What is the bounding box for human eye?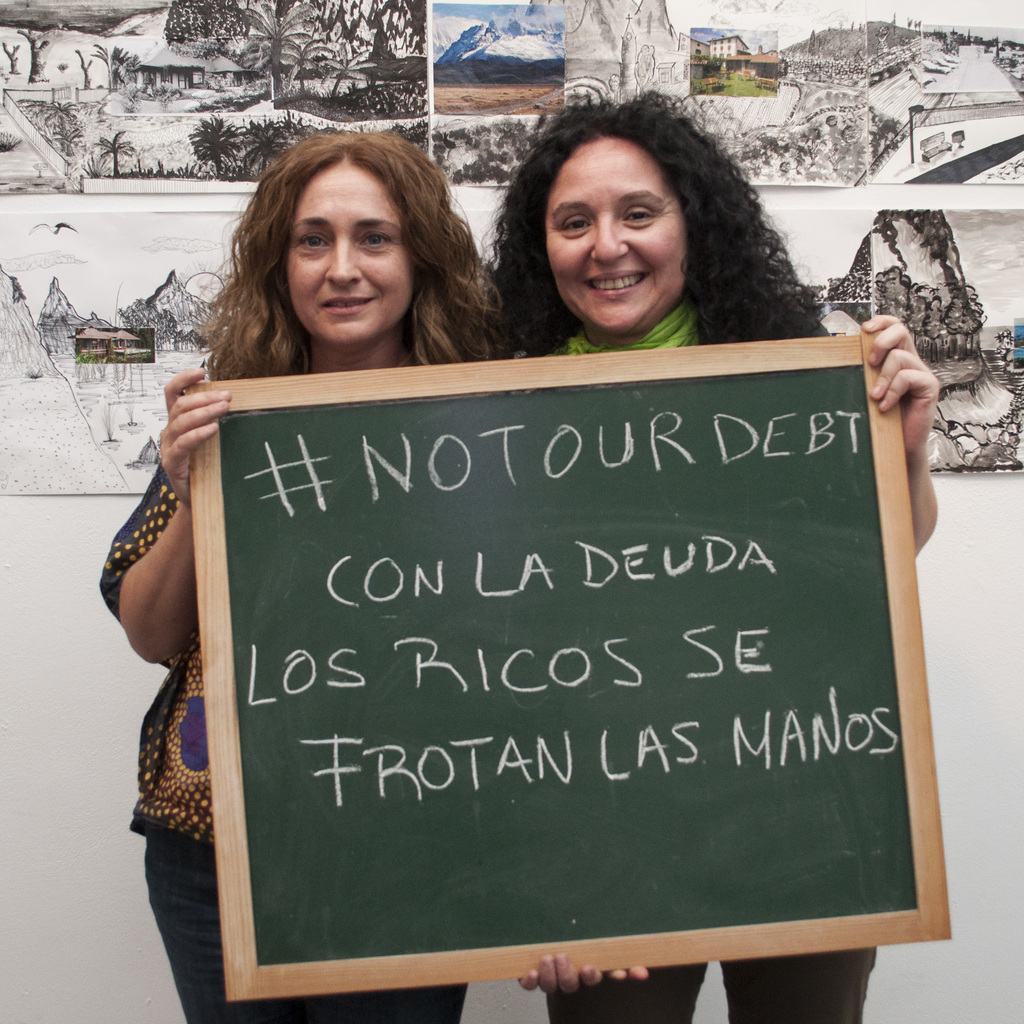
[619, 204, 661, 229].
